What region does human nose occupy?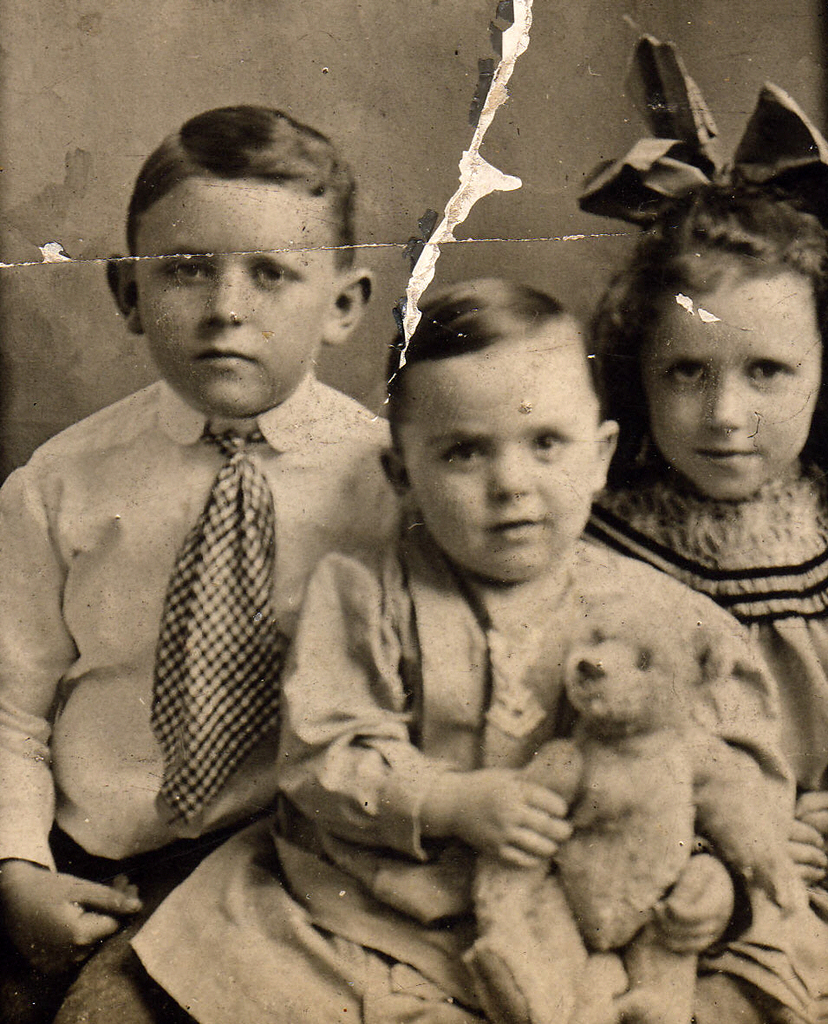
<region>487, 444, 535, 505</region>.
